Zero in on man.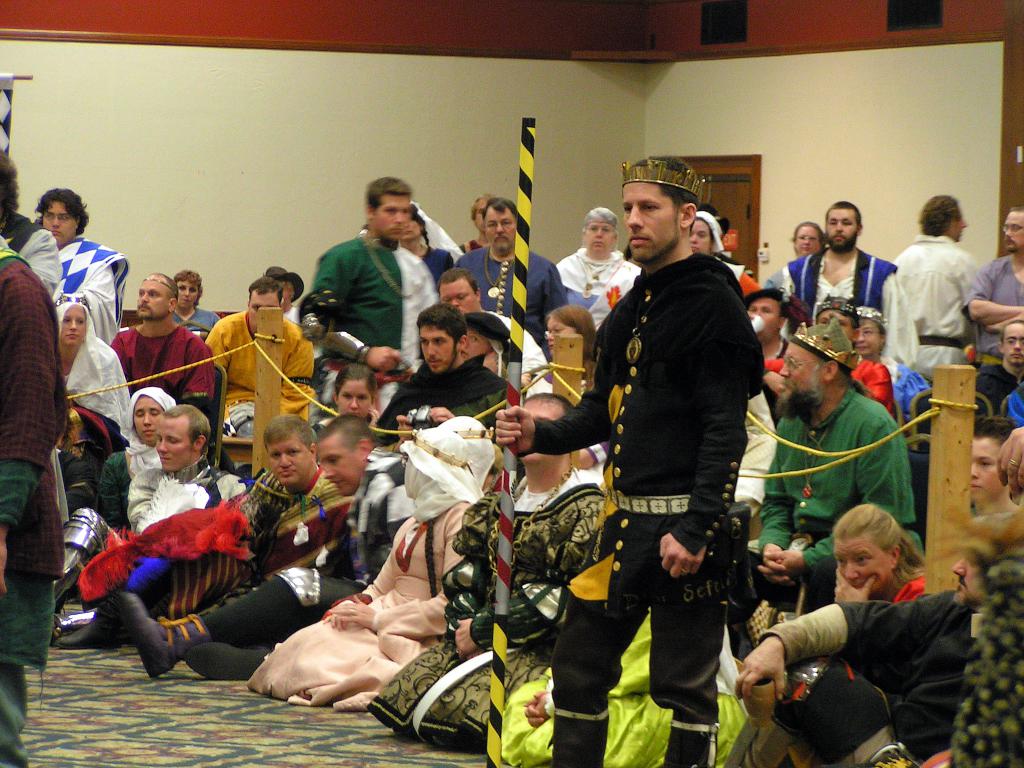
Zeroed in: [204, 278, 313, 440].
